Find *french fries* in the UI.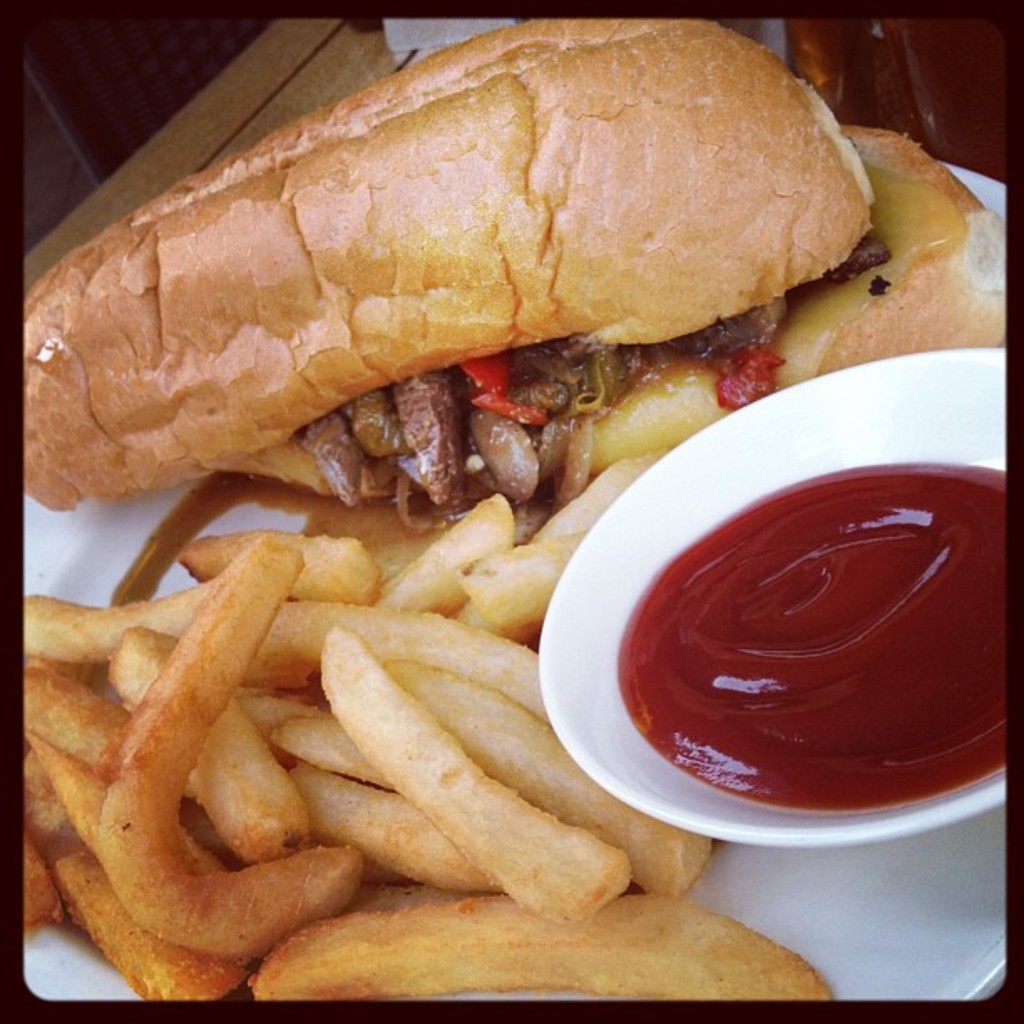
UI element at box=[13, 567, 228, 659].
